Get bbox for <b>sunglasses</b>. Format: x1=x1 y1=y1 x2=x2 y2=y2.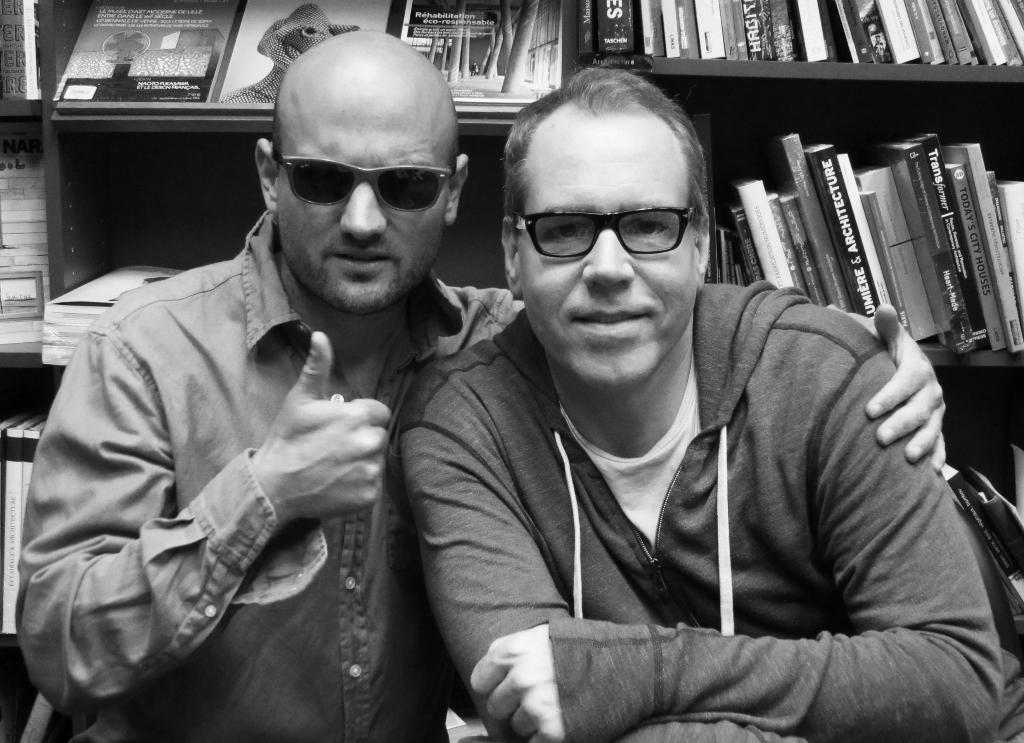
x1=273 y1=145 x2=454 y2=209.
